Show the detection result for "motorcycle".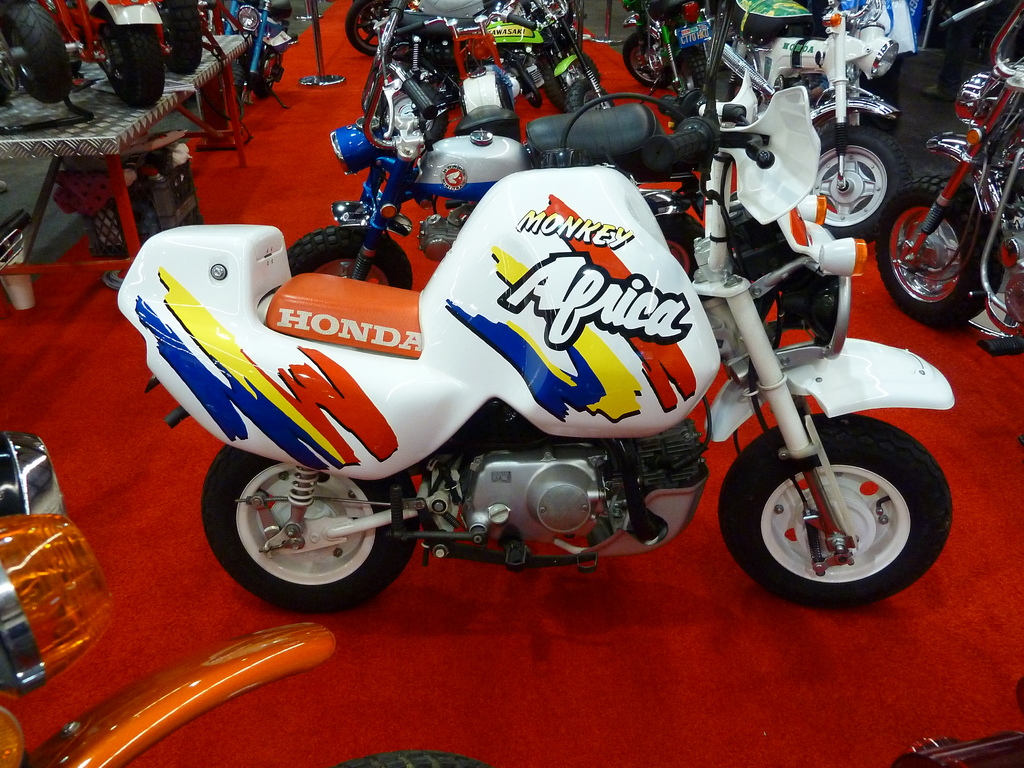
115, 120, 975, 646.
